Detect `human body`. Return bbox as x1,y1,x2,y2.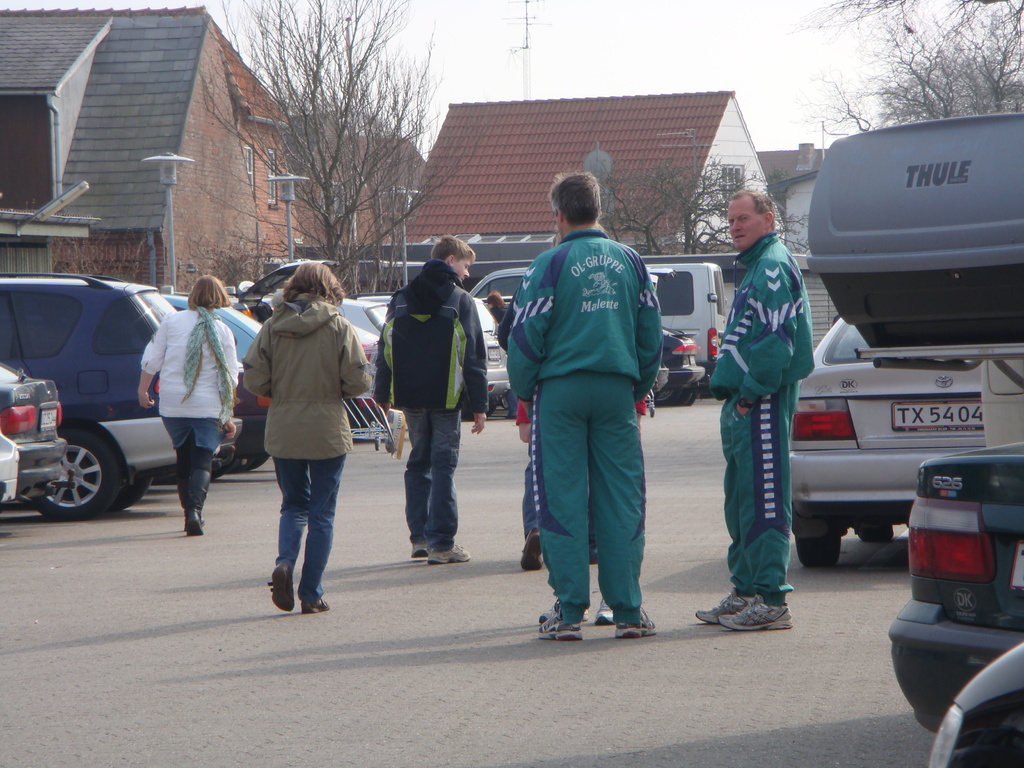
132,265,248,538.
